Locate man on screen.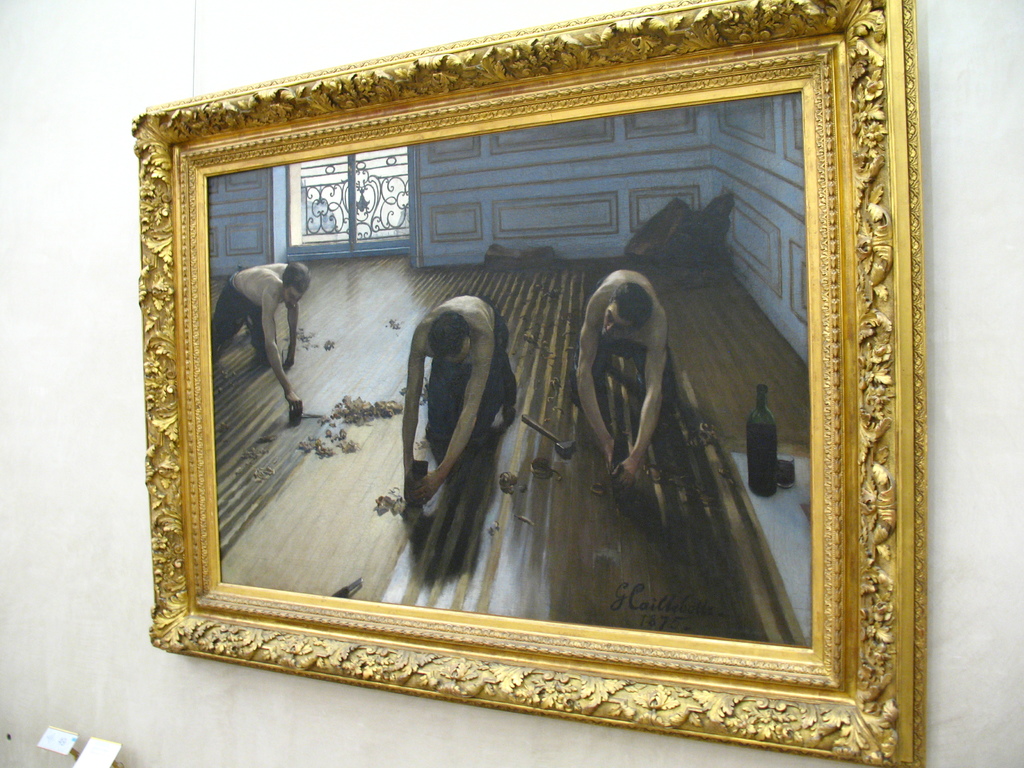
On screen at BBox(578, 273, 668, 485).
